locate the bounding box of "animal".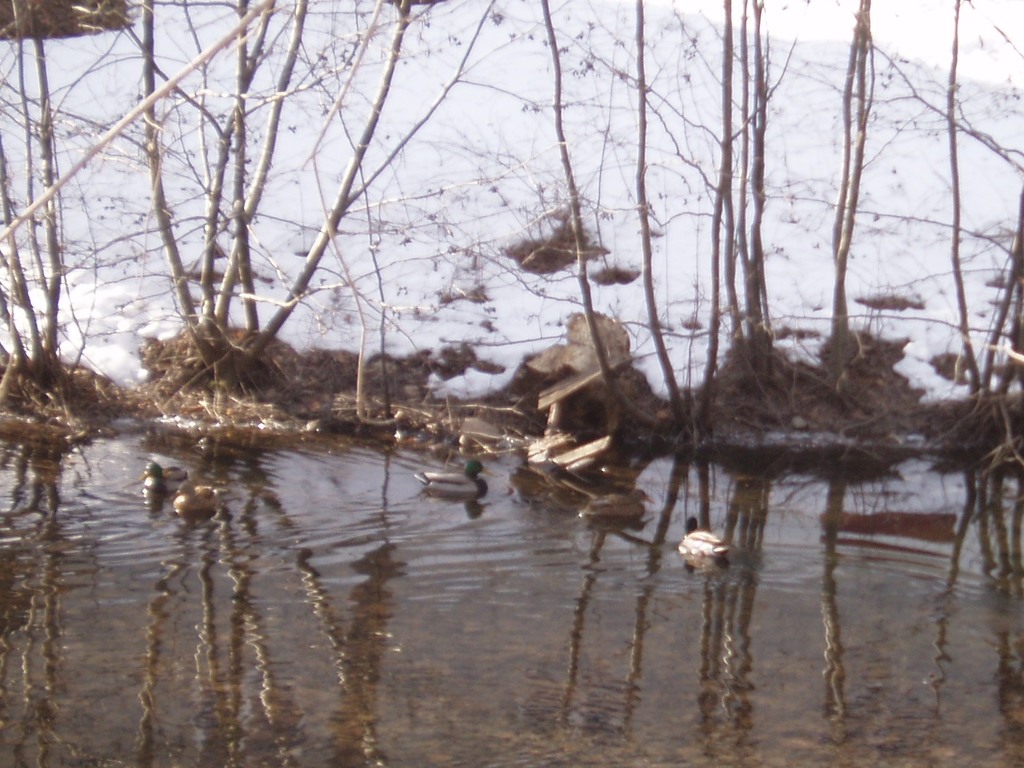
Bounding box: box=[147, 457, 186, 490].
